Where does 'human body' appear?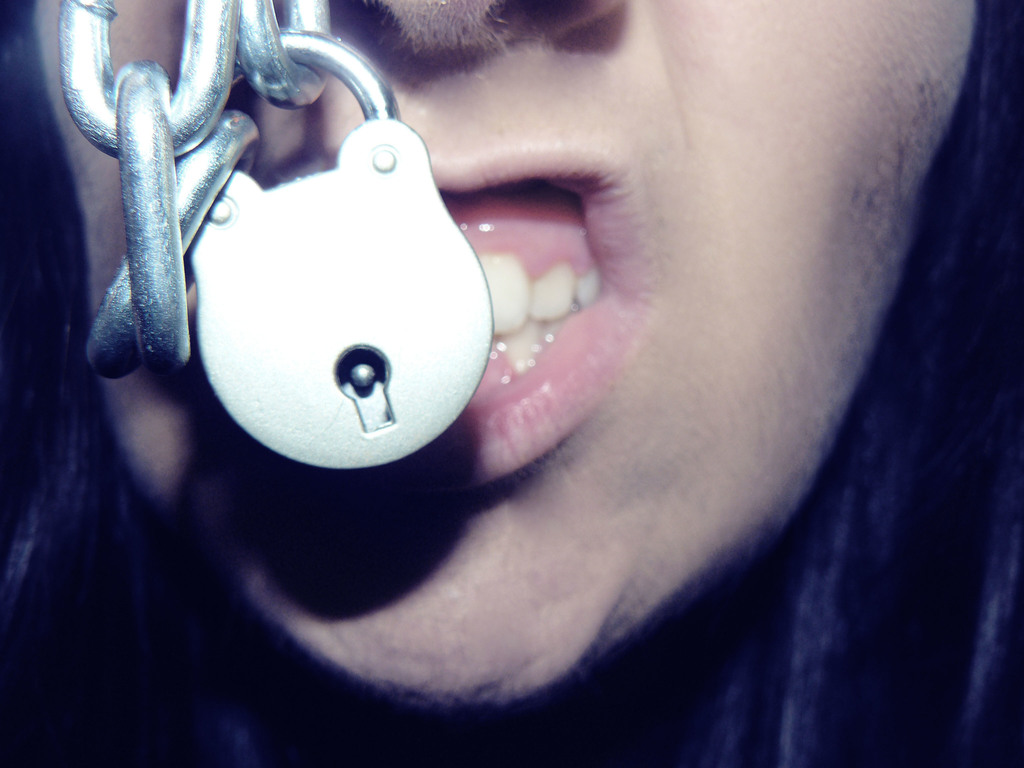
Appears at [left=3, top=0, right=1023, bottom=767].
